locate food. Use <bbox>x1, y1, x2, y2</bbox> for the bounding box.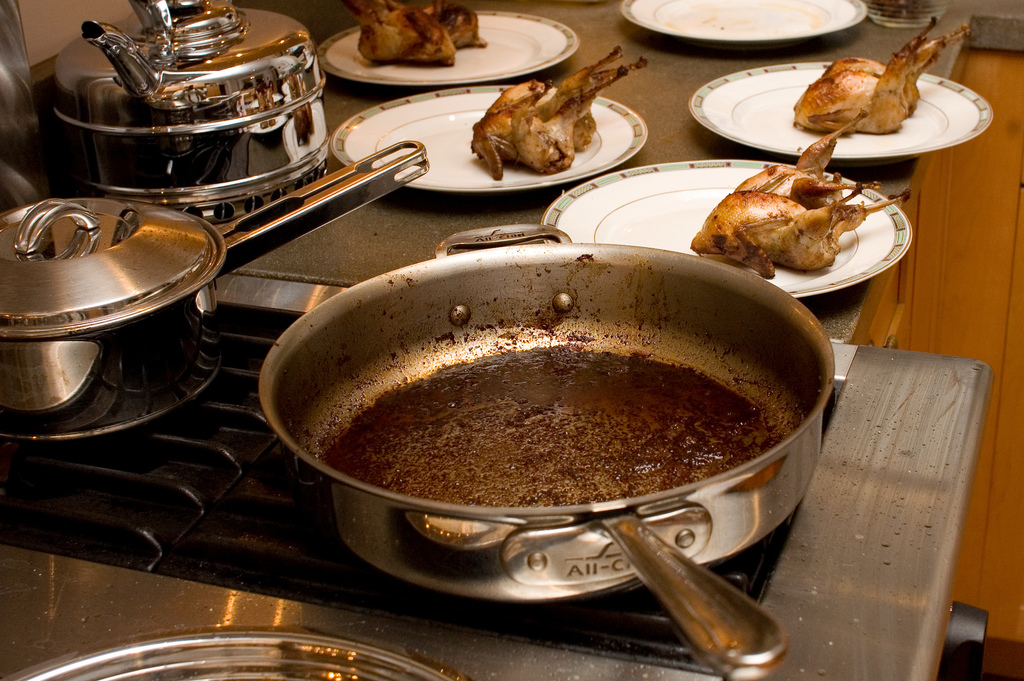
<bbox>470, 45, 650, 181</bbox>.
